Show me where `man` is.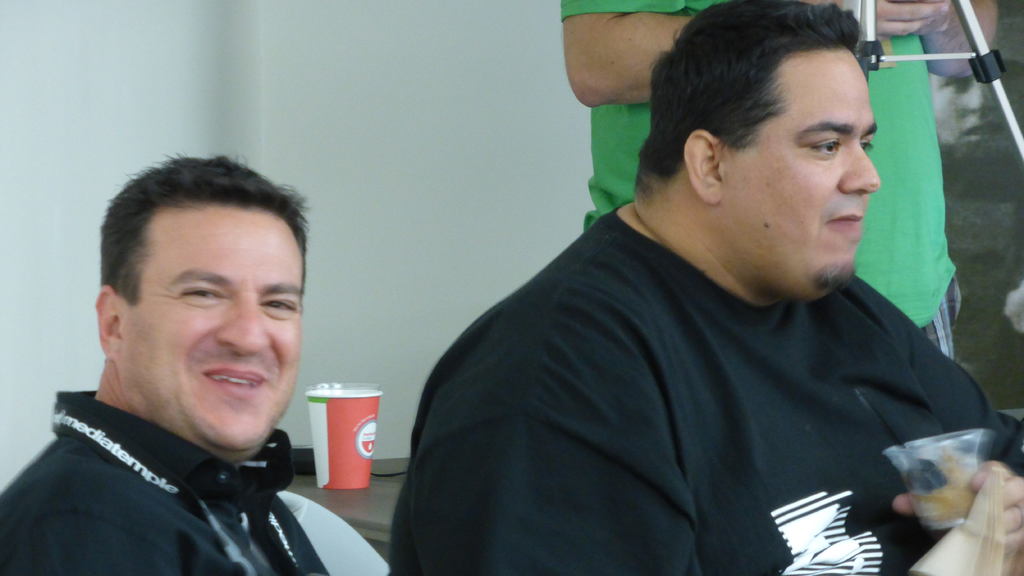
`man` is at x1=388 y1=0 x2=1023 y2=575.
